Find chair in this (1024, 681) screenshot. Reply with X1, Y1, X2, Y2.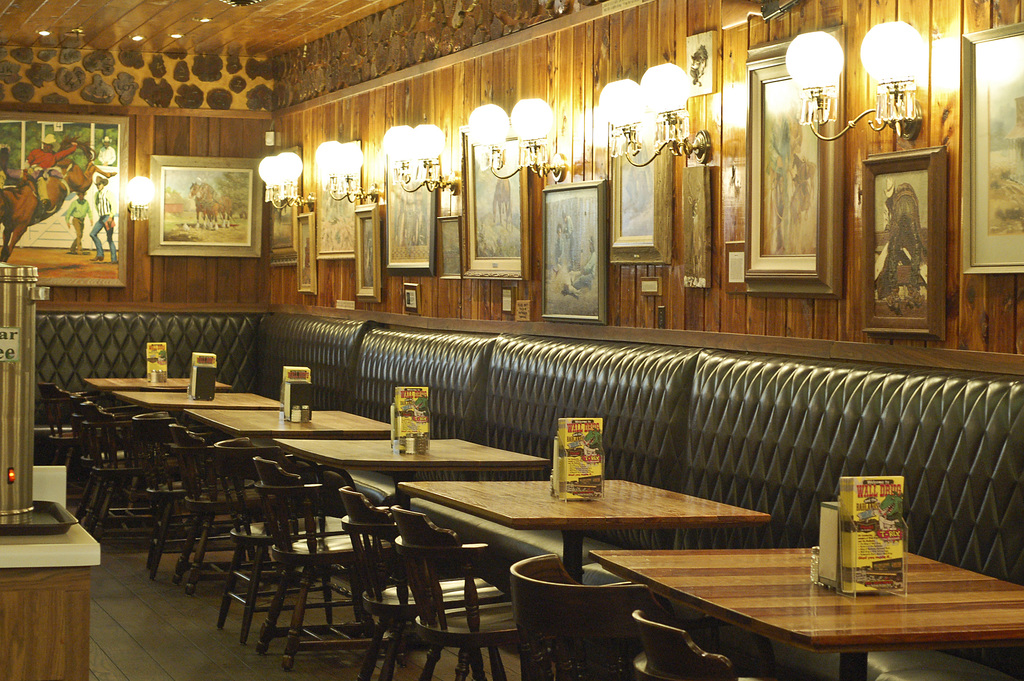
335, 482, 513, 680.
